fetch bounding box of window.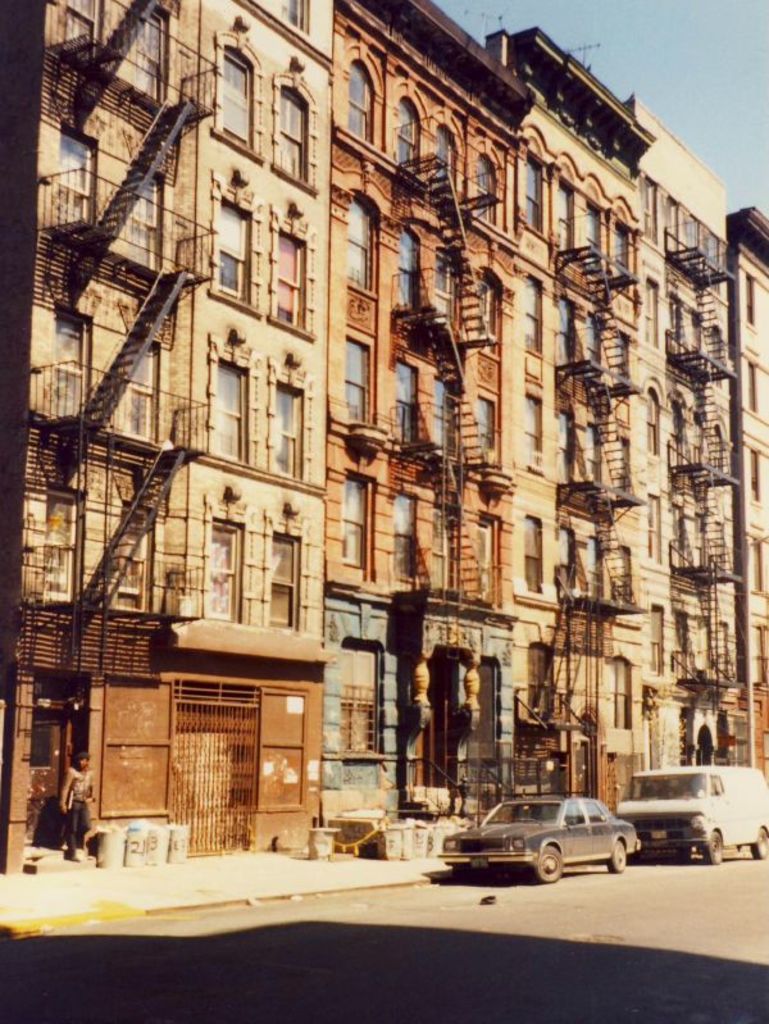
Bbox: bbox=[199, 179, 259, 296].
